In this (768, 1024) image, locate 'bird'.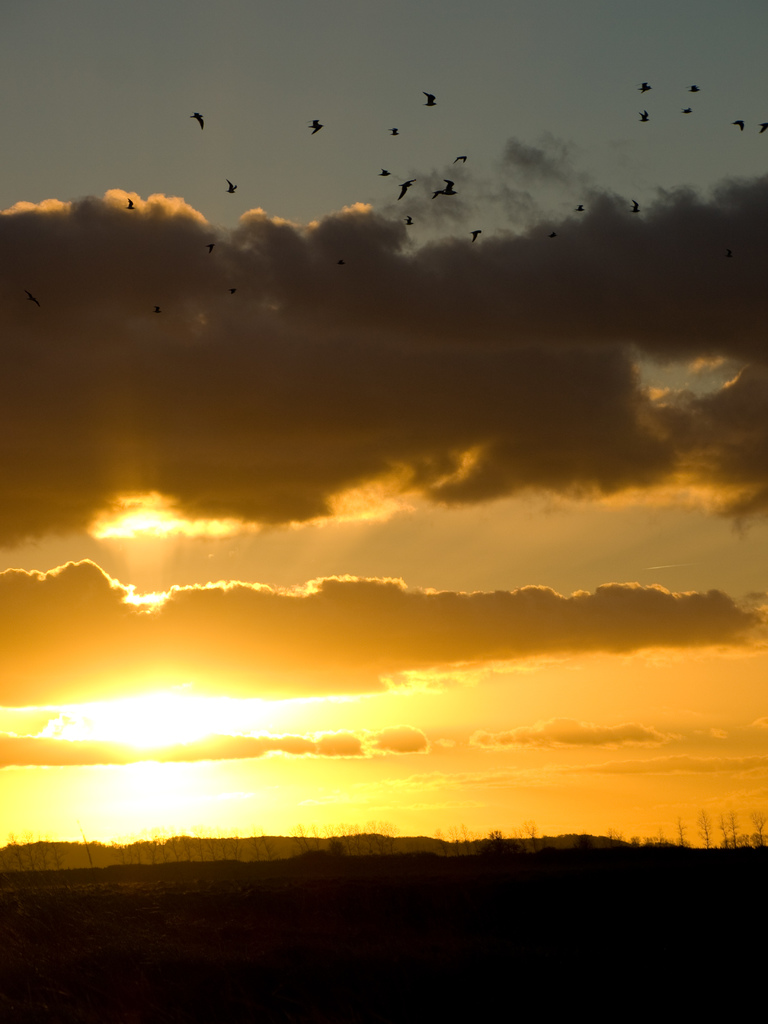
Bounding box: 573/202/587/214.
